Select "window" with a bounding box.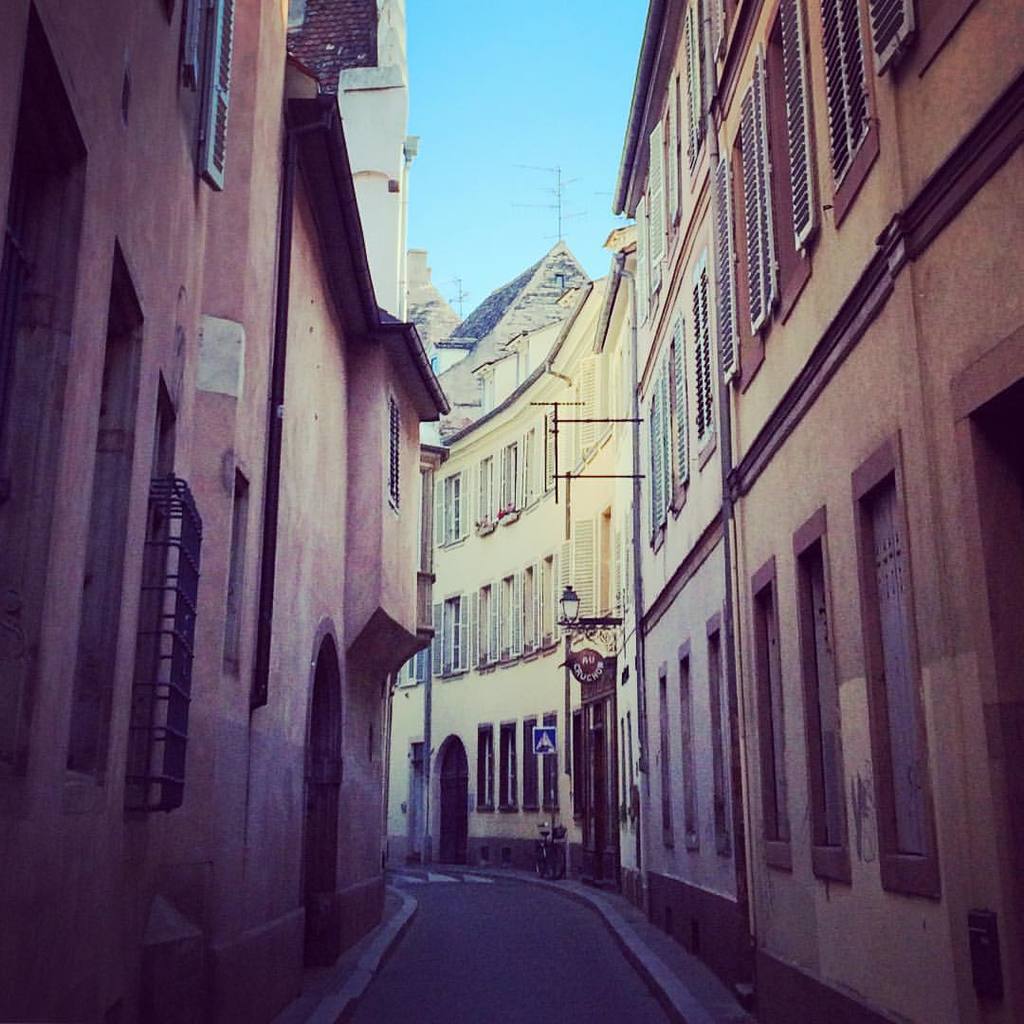
{"x1": 632, "y1": 175, "x2": 665, "y2": 328}.
